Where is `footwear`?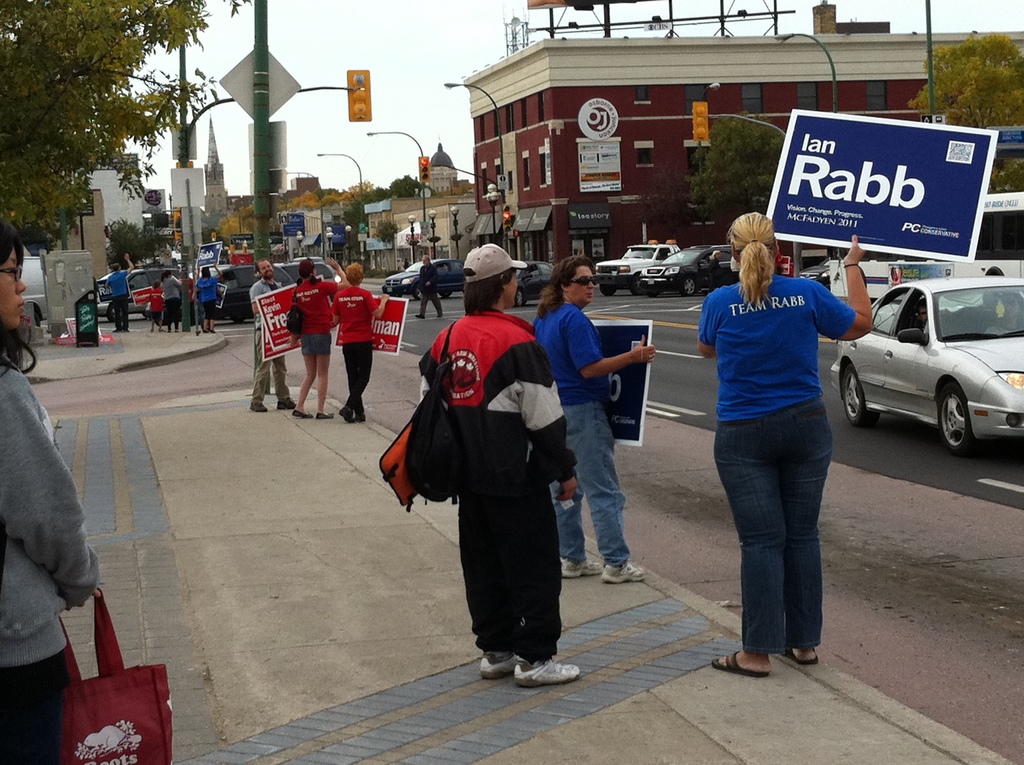
x1=296, y1=412, x2=315, y2=419.
